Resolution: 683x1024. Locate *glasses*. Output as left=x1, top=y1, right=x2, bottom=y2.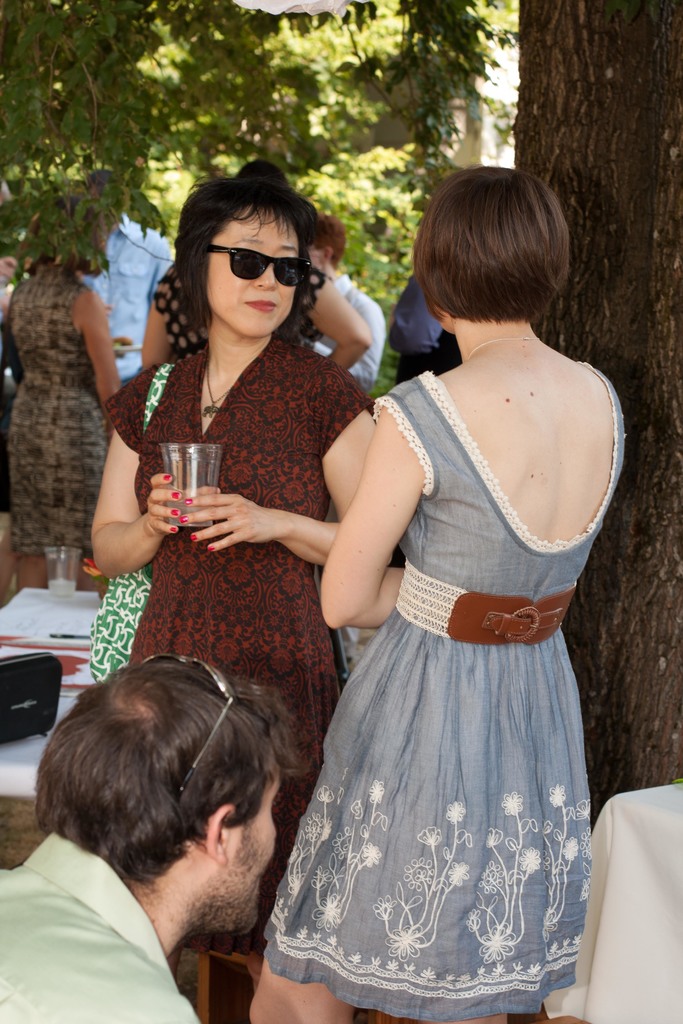
left=130, top=645, right=243, bottom=784.
